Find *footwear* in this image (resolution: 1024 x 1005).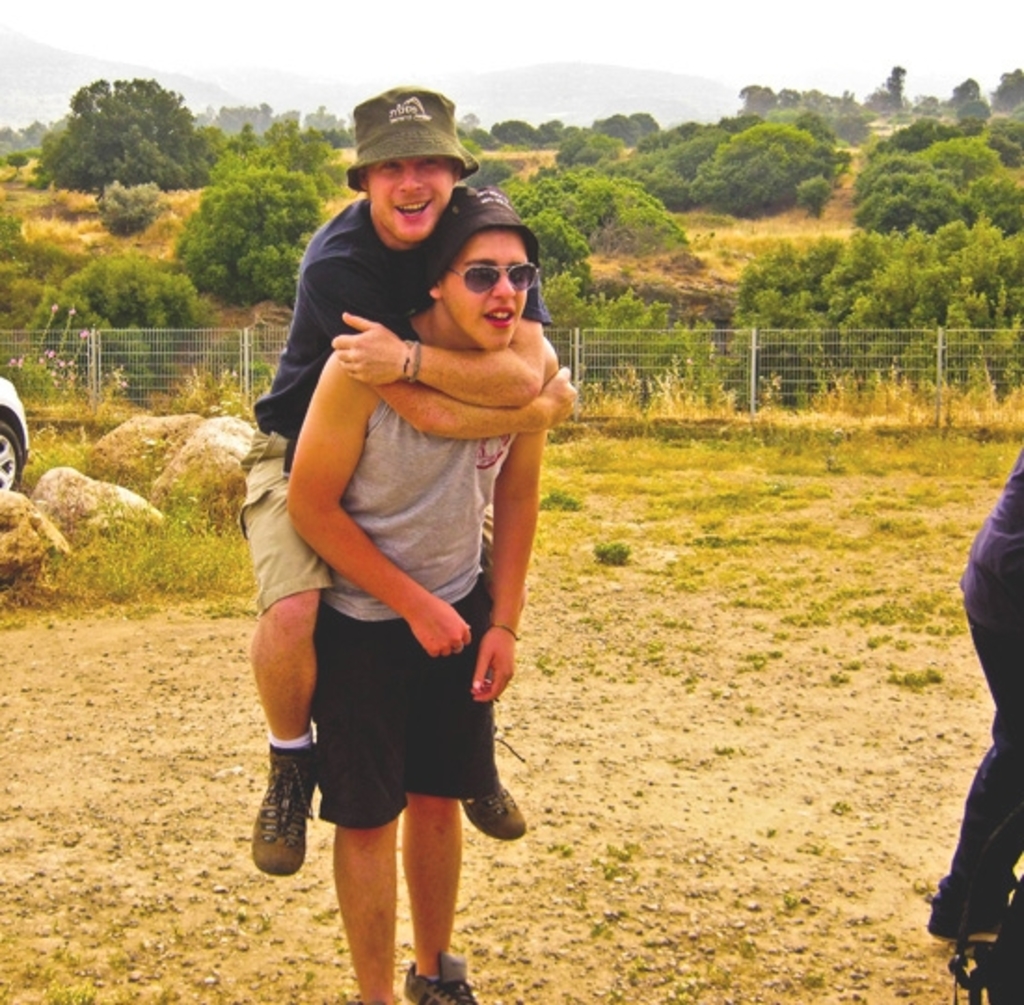
Rect(398, 960, 484, 1003).
